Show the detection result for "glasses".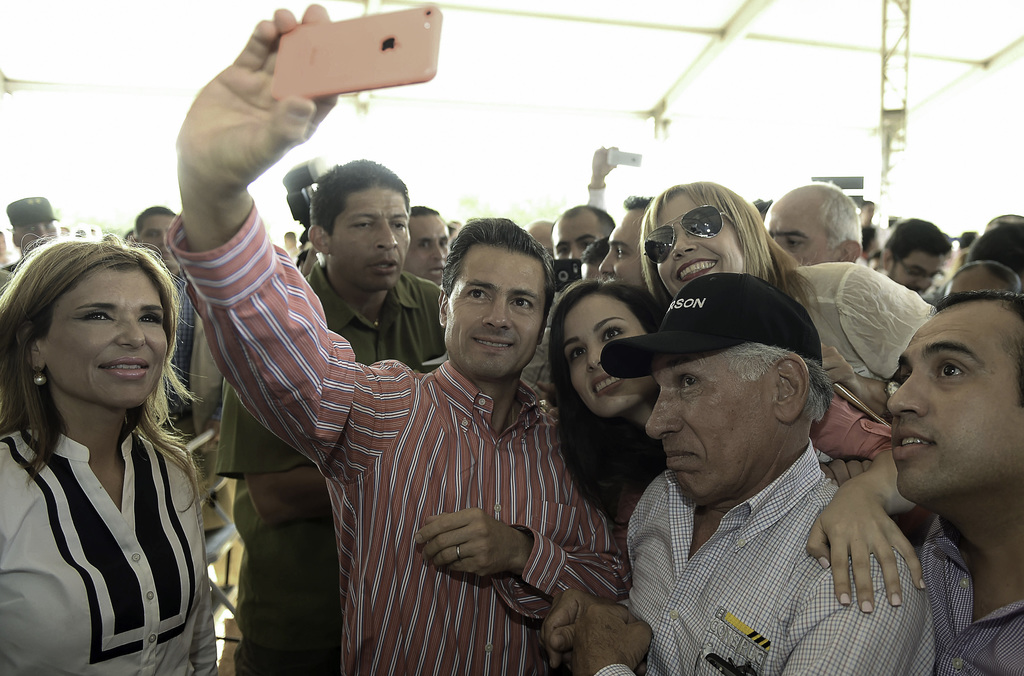
locate(642, 203, 730, 266).
